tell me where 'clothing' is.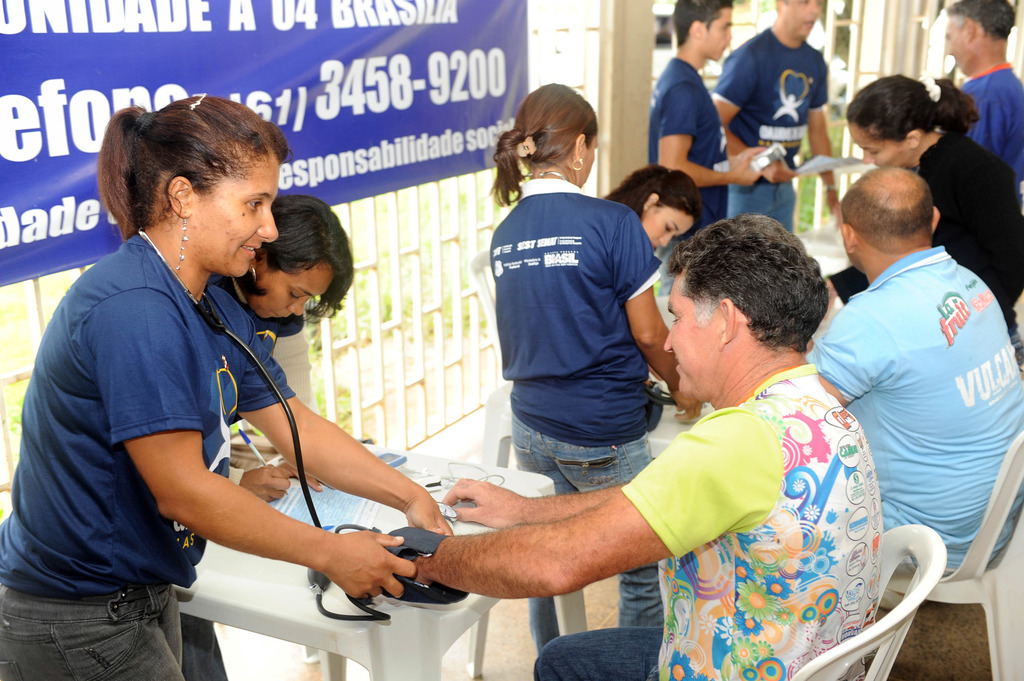
'clothing' is at l=806, t=249, r=1023, b=583.
